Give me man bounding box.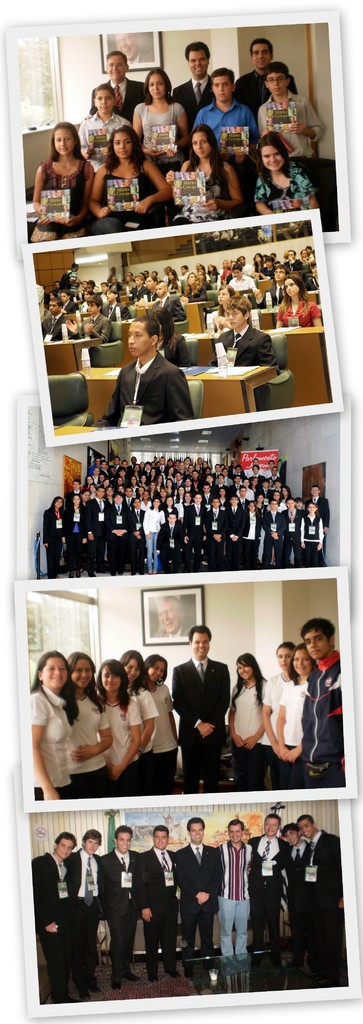
region(89, 51, 152, 122).
